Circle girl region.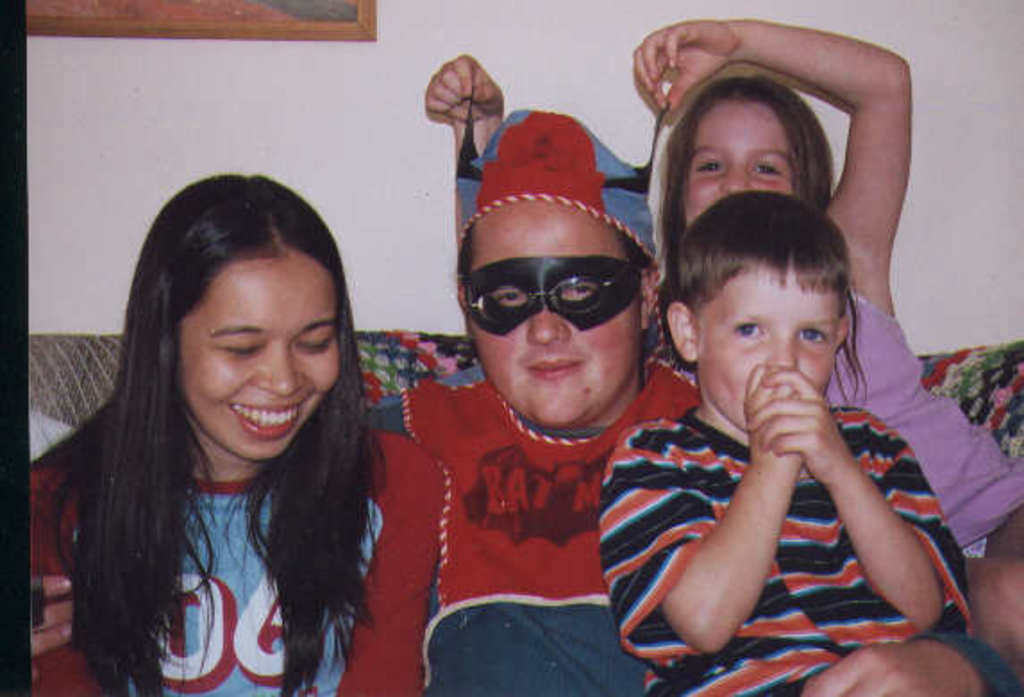
Region: 424/11/1022/693.
